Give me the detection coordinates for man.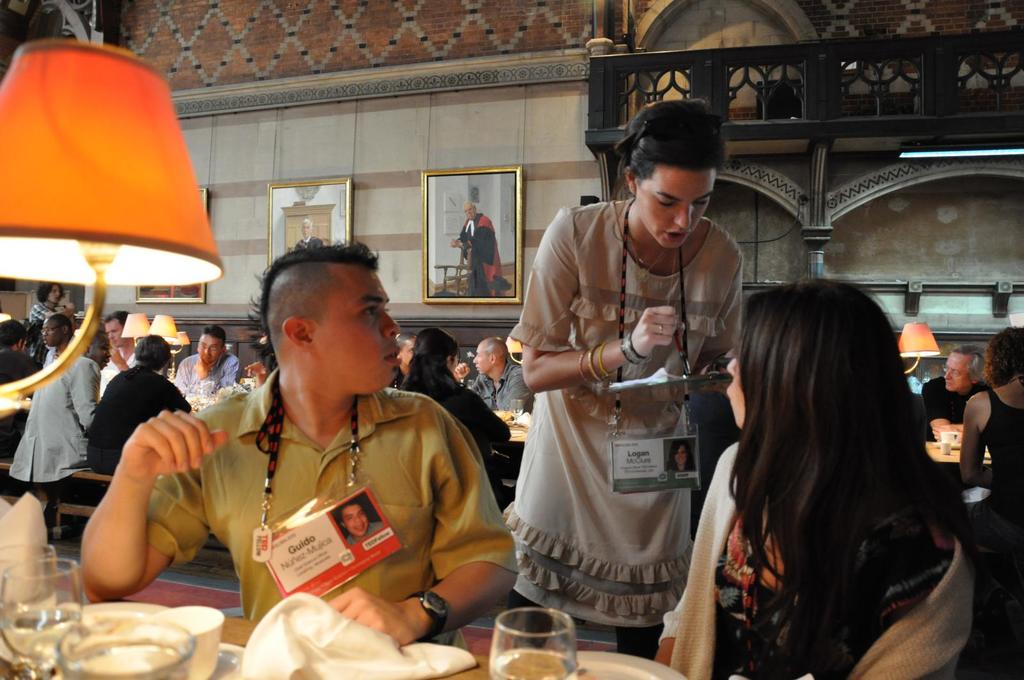
[x1=458, y1=201, x2=505, y2=296].
